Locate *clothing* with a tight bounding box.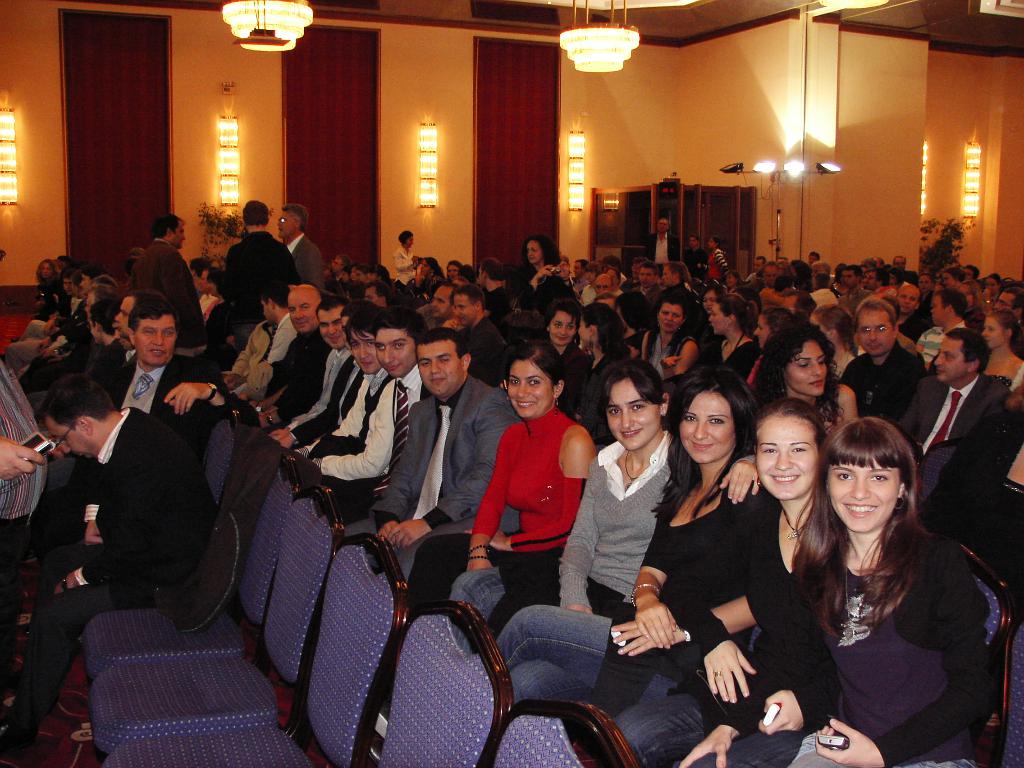
box=[626, 328, 646, 363].
